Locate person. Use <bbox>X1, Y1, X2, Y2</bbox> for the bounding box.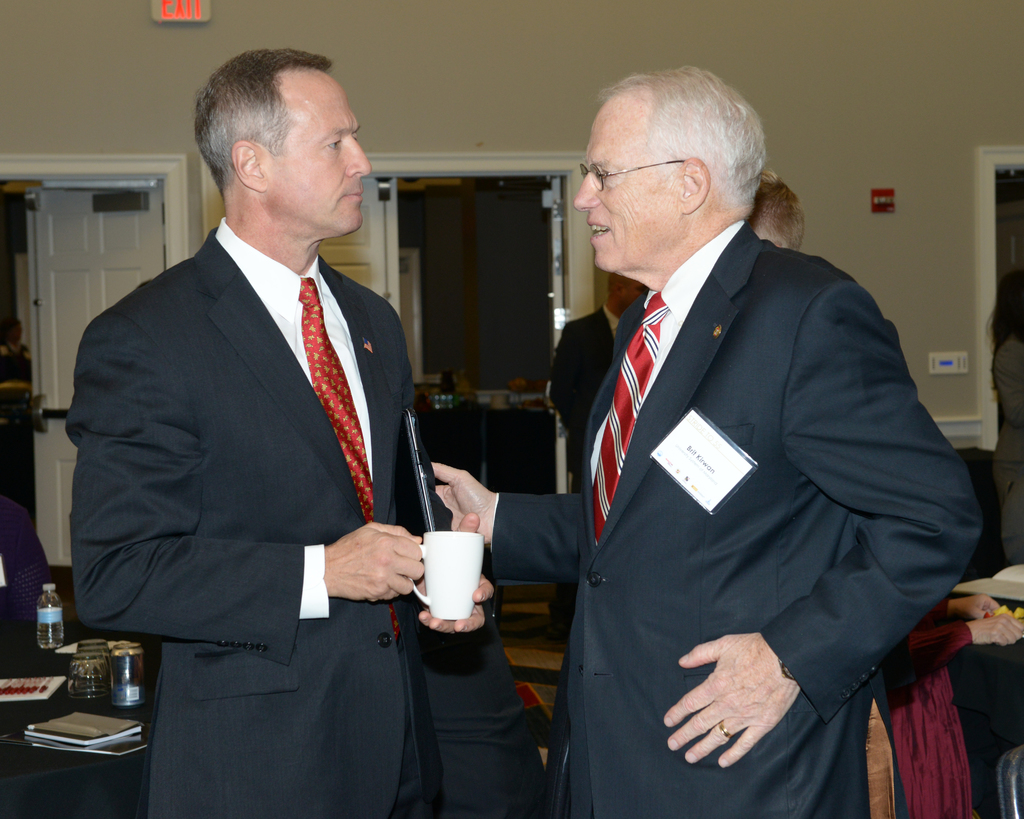
<bbox>0, 318, 34, 446</bbox>.
